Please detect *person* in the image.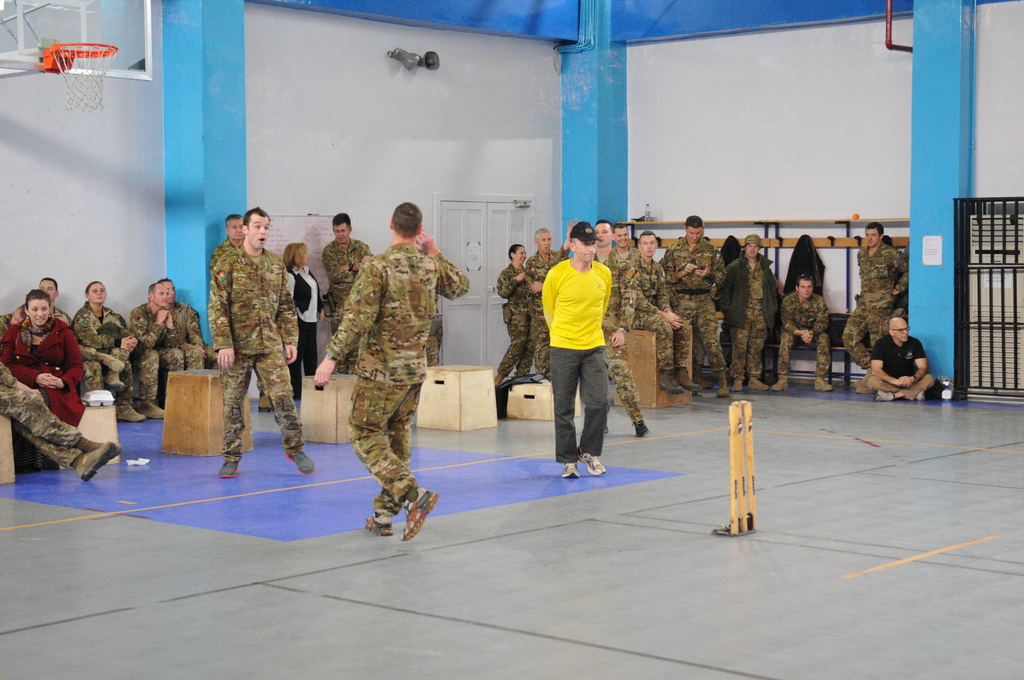
l=283, t=238, r=337, b=364.
